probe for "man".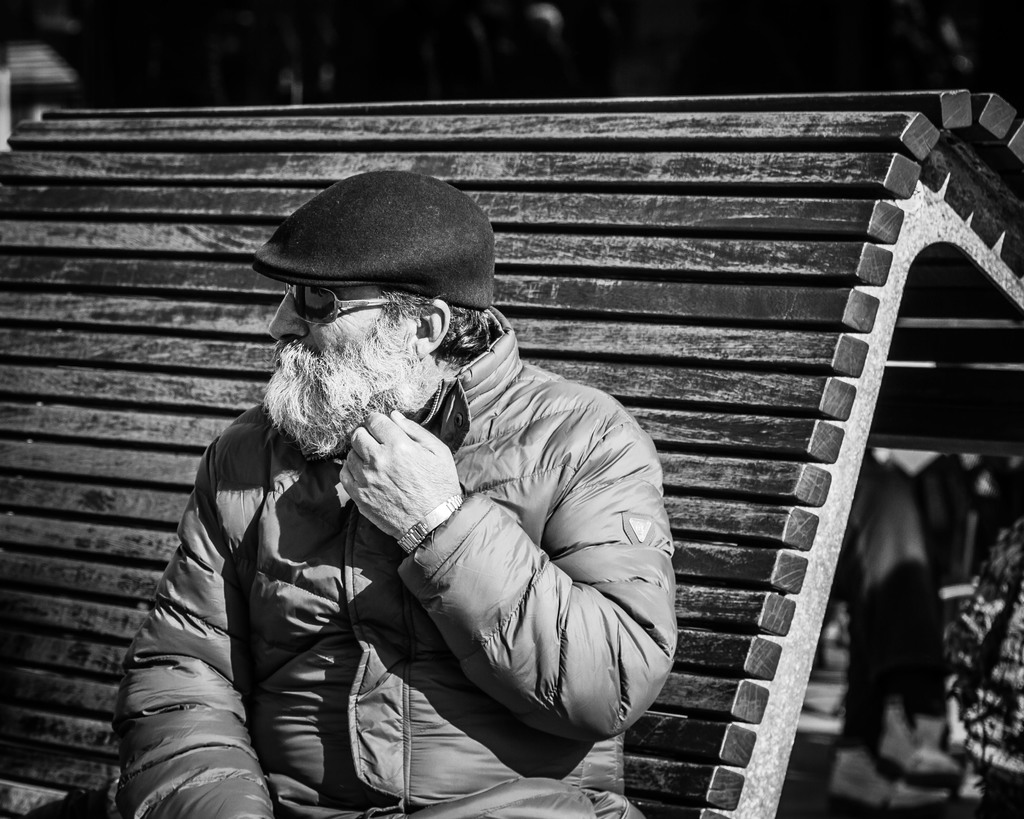
Probe result: [left=118, top=173, right=655, bottom=818].
